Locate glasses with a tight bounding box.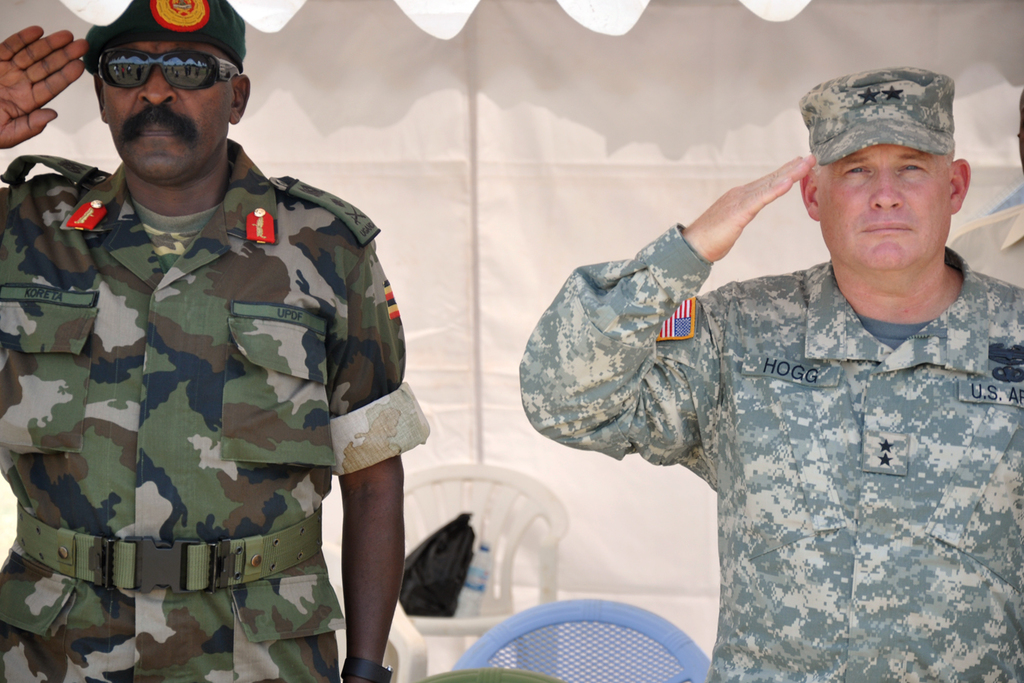
[86,44,242,94].
